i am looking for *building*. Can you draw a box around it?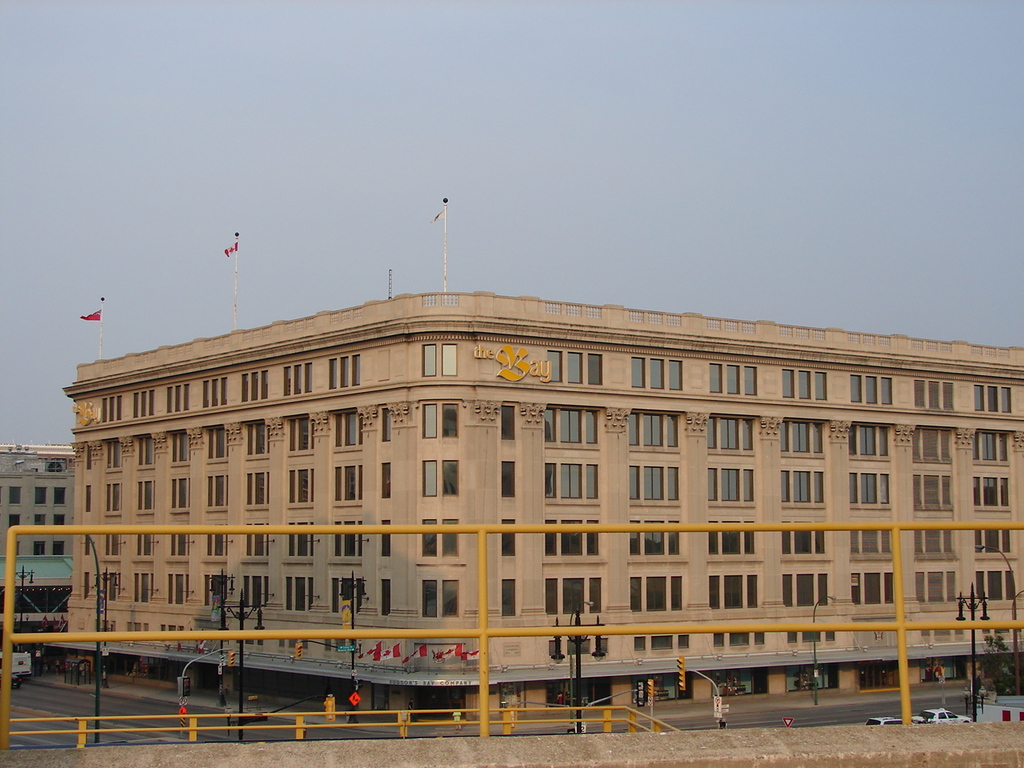
Sure, the bounding box is bbox=(0, 438, 74, 626).
